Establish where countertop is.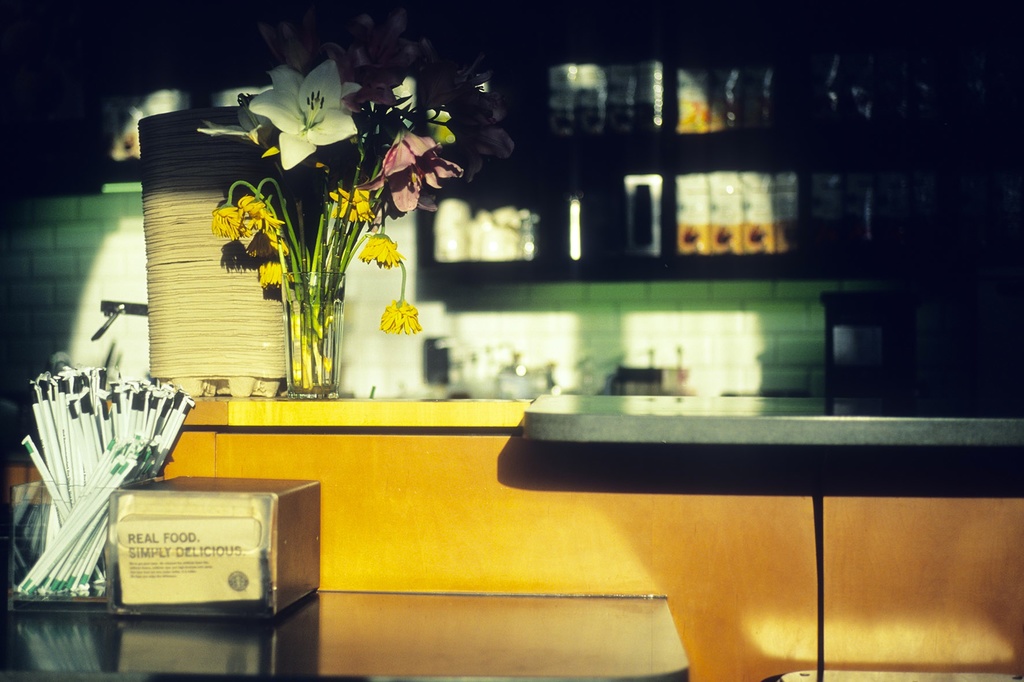
Established at pyautogui.locateOnScreen(2, 379, 1023, 681).
